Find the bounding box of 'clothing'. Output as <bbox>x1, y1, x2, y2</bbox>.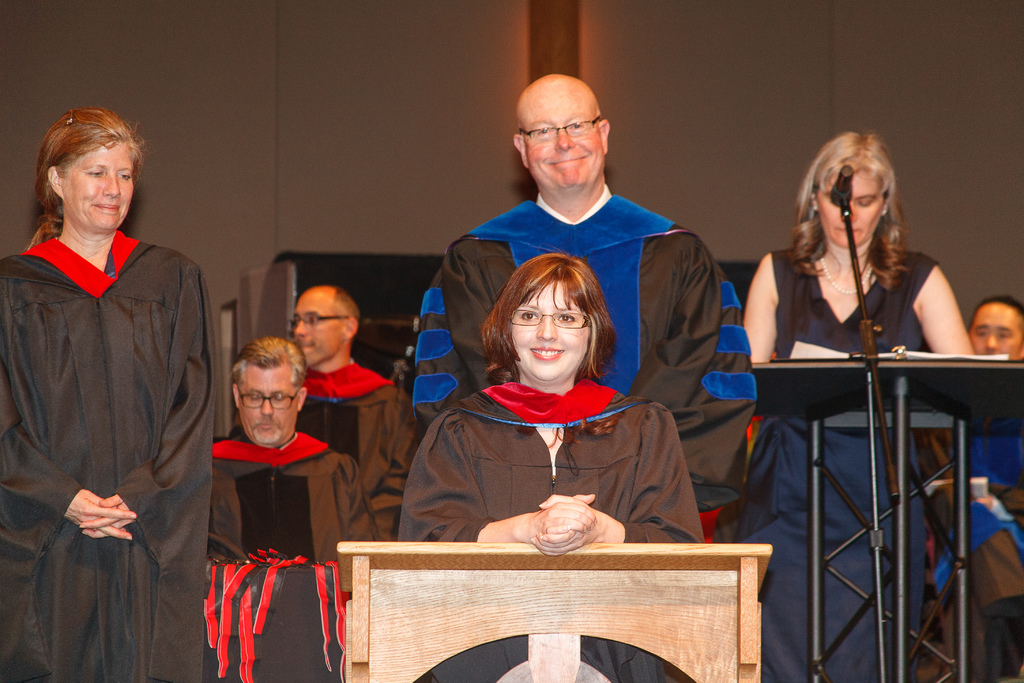
<bbox>0, 228, 216, 682</bbox>.
